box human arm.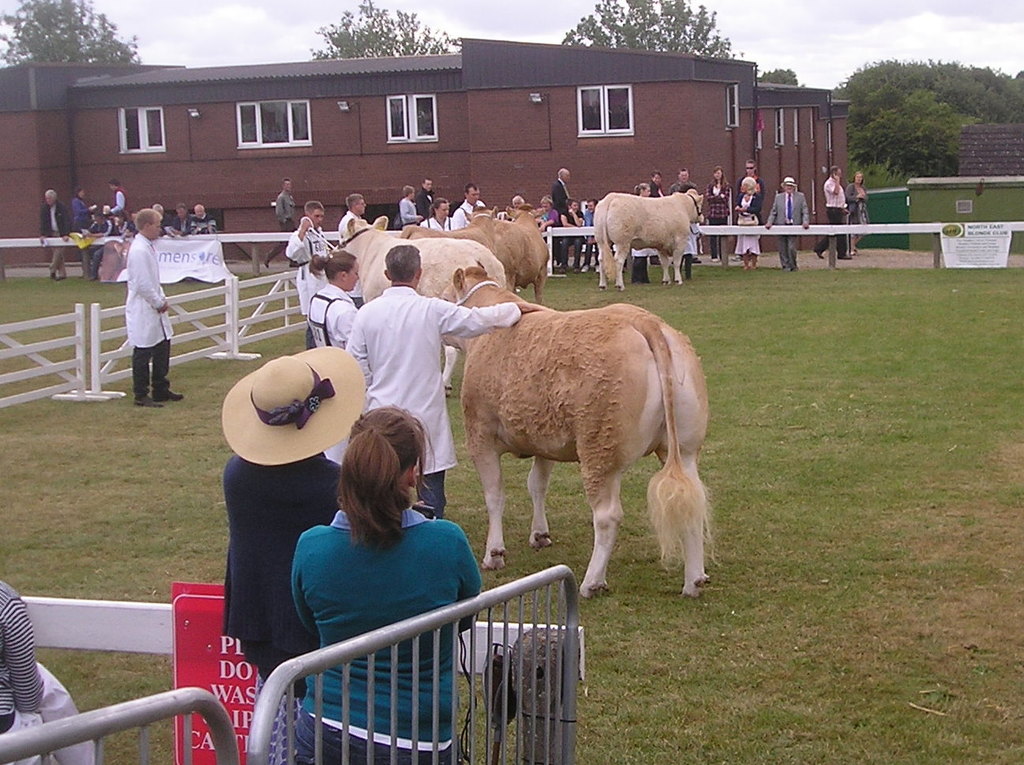
714:181:734:200.
